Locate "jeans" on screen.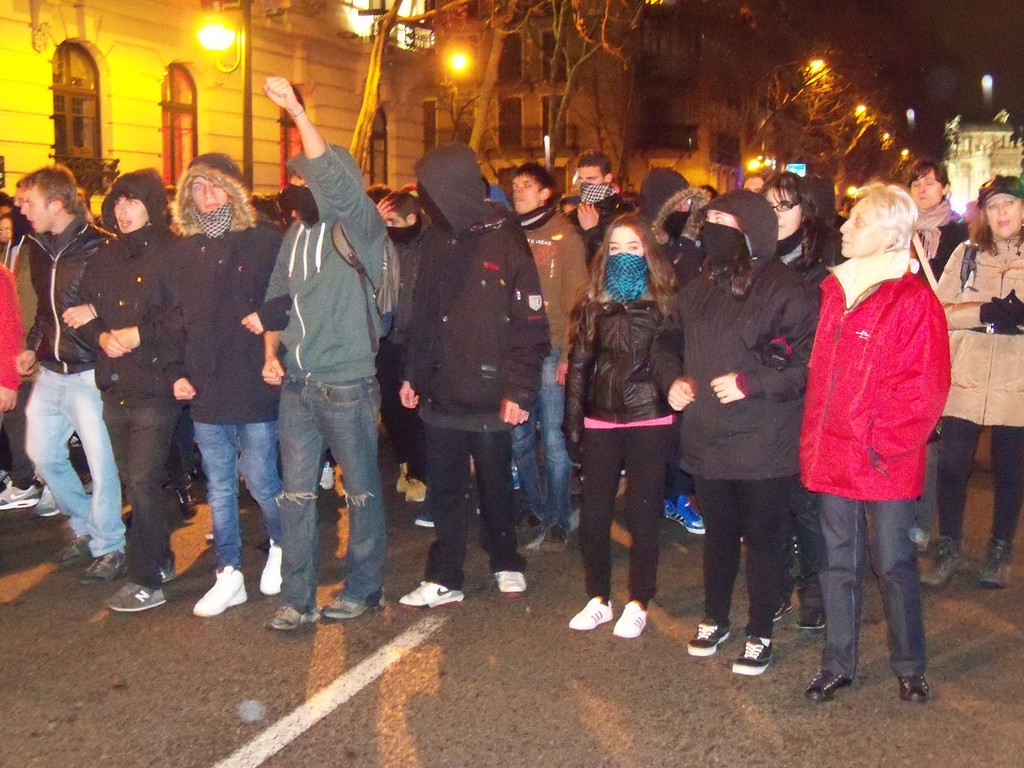
On screen at (690, 468, 790, 632).
